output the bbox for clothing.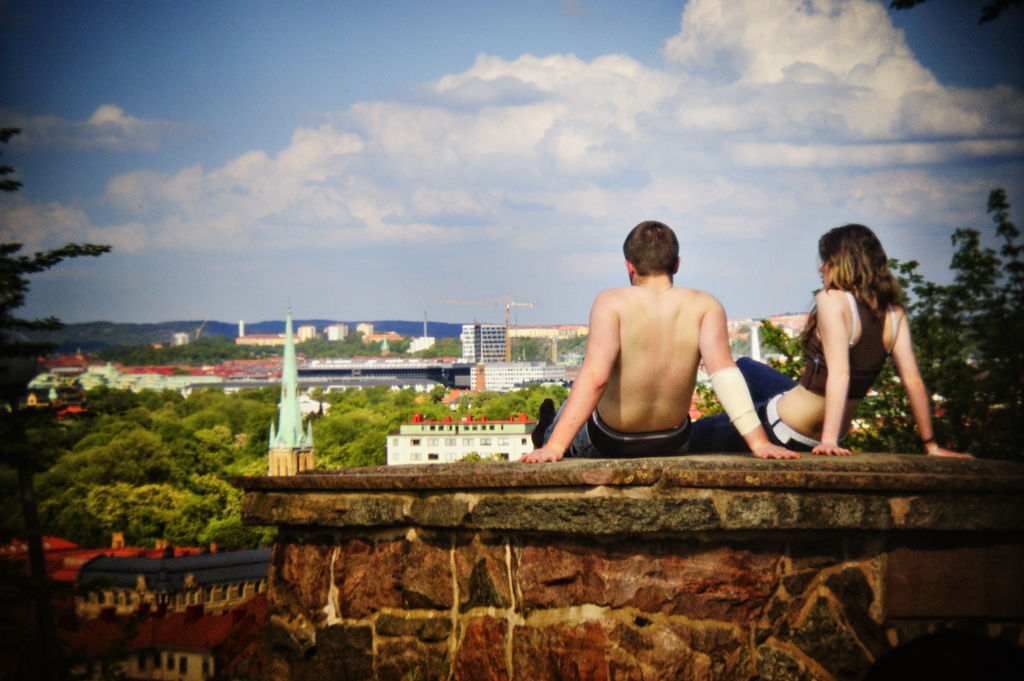
540/396/696/461.
